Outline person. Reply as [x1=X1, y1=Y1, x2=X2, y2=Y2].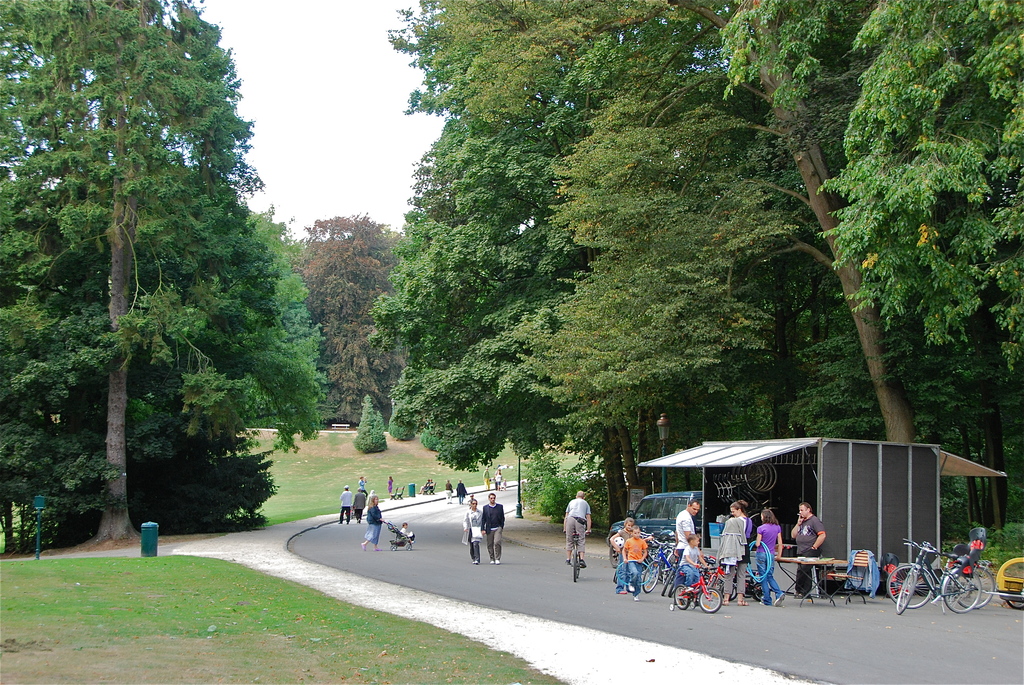
[x1=461, y1=500, x2=485, y2=562].
